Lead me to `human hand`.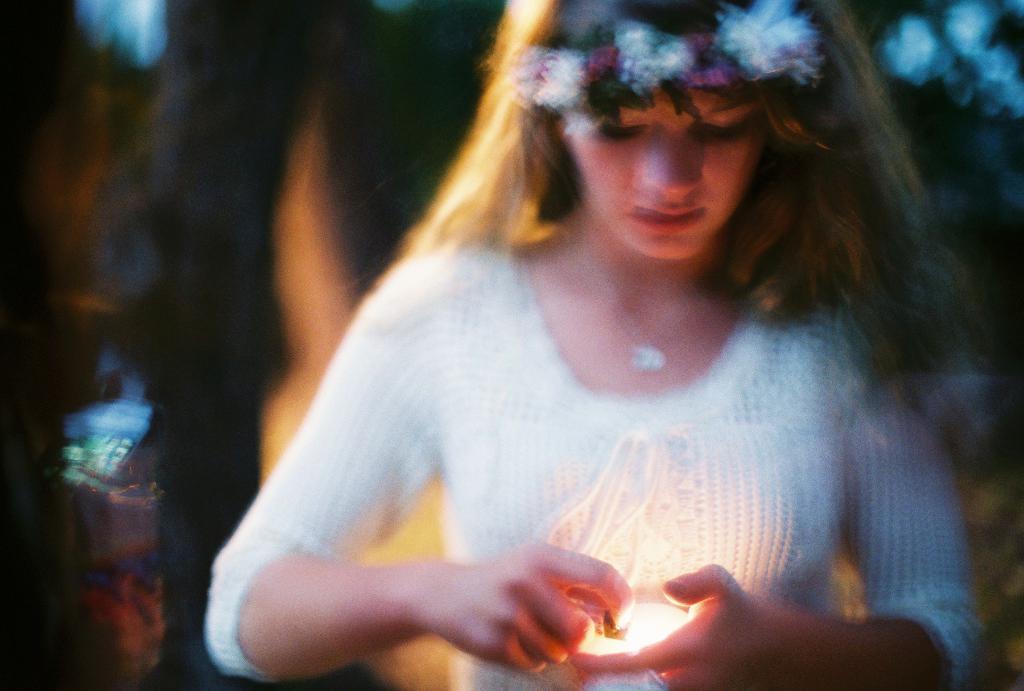
Lead to box=[443, 537, 633, 674].
